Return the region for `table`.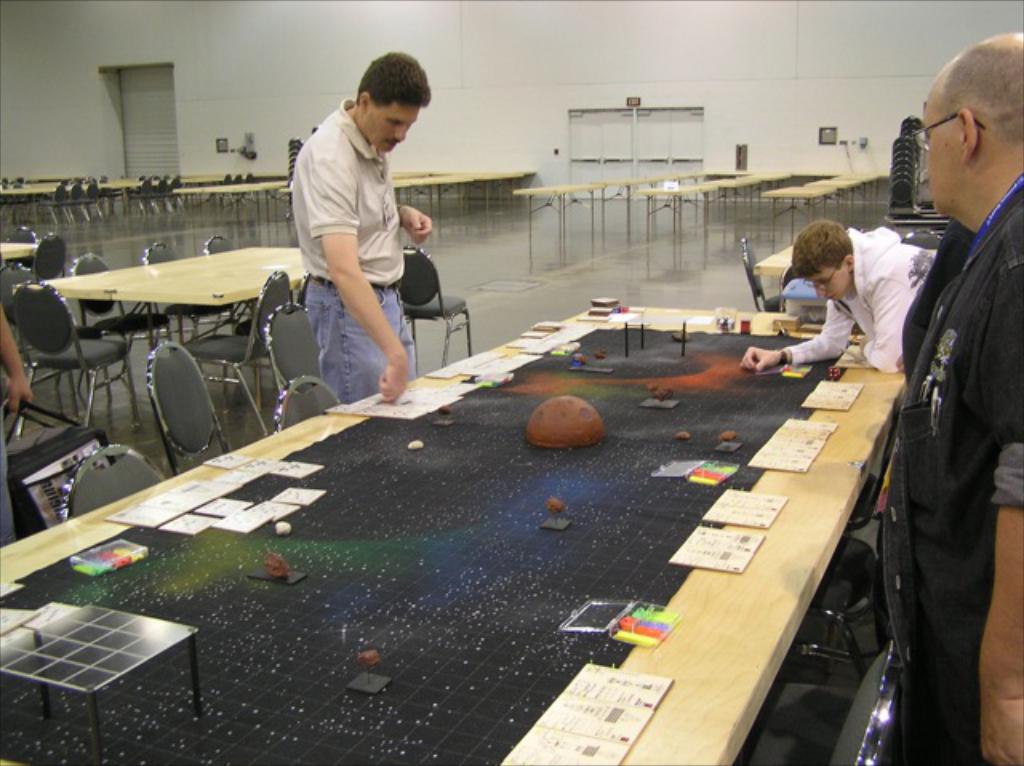
<region>46, 275, 970, 755</region>.
